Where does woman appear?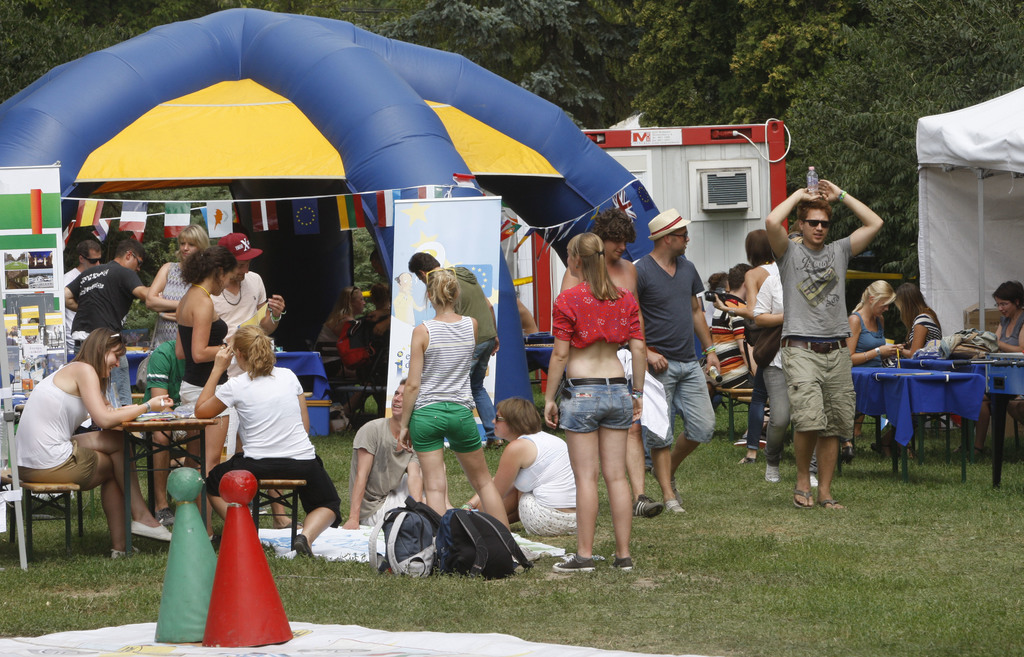
Appears at box(167, 242, 237, 553).
